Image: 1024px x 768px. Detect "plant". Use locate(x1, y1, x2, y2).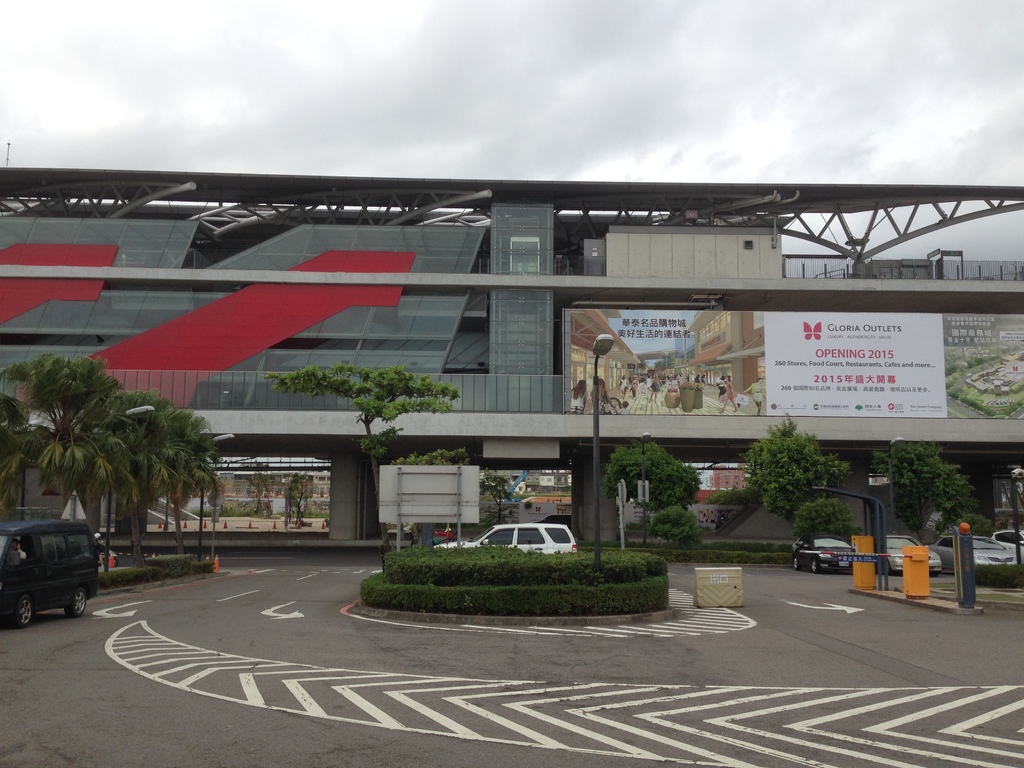
locate(90, 556, 167, 590).
